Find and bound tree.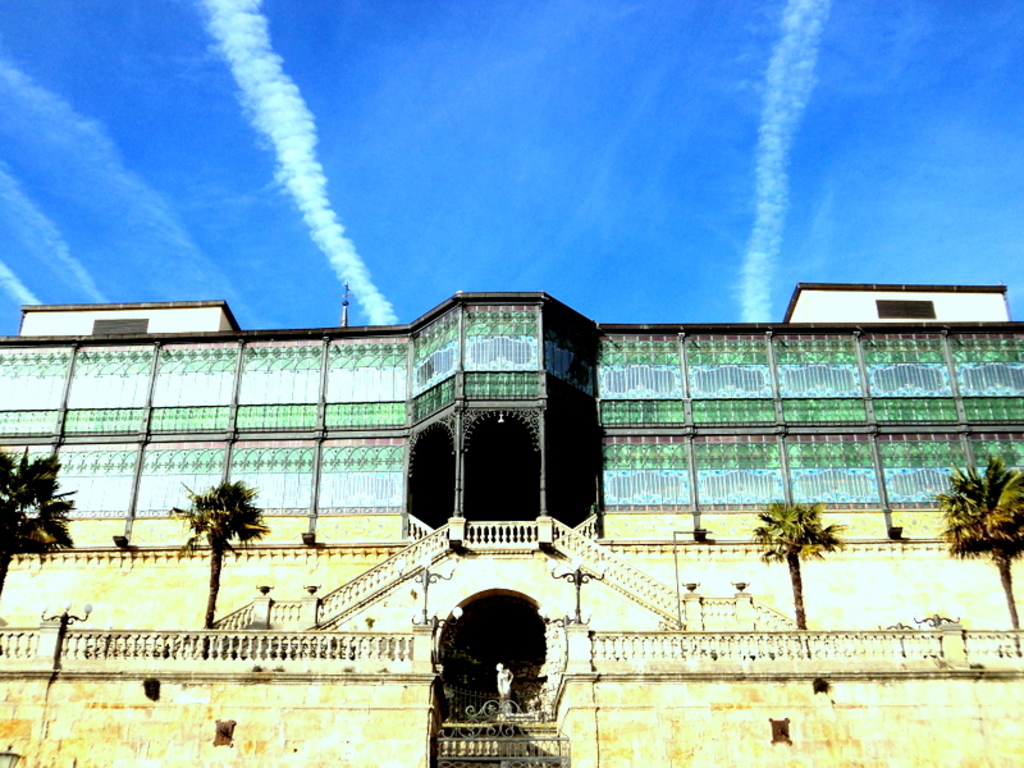
Bound: [0,438,74,596].
